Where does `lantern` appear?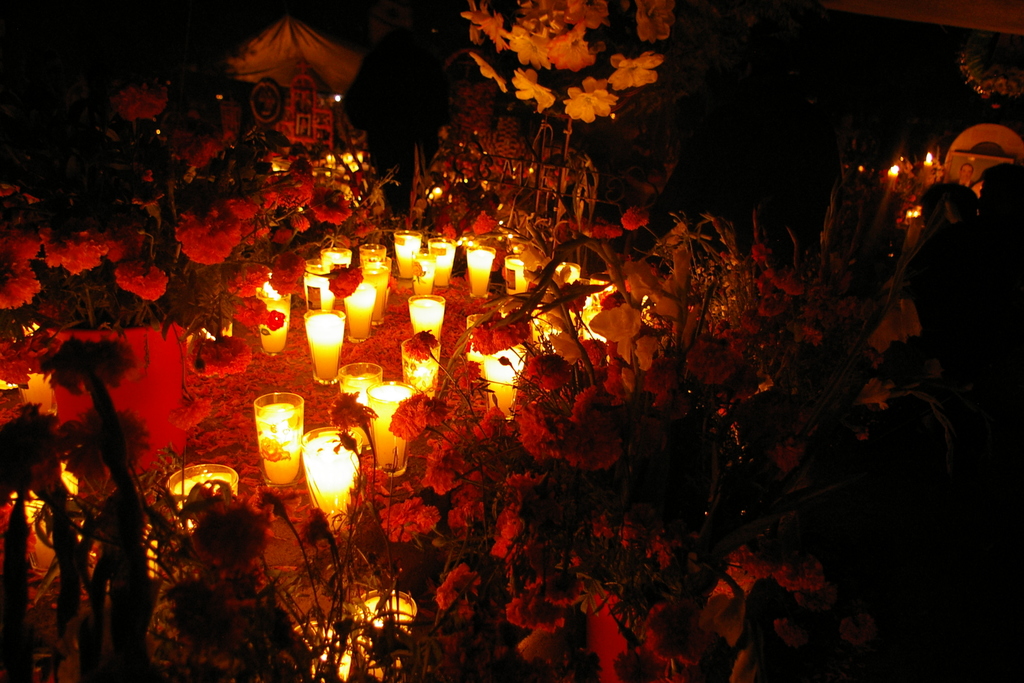
Appears at rect(922, 153, 939, 172).
